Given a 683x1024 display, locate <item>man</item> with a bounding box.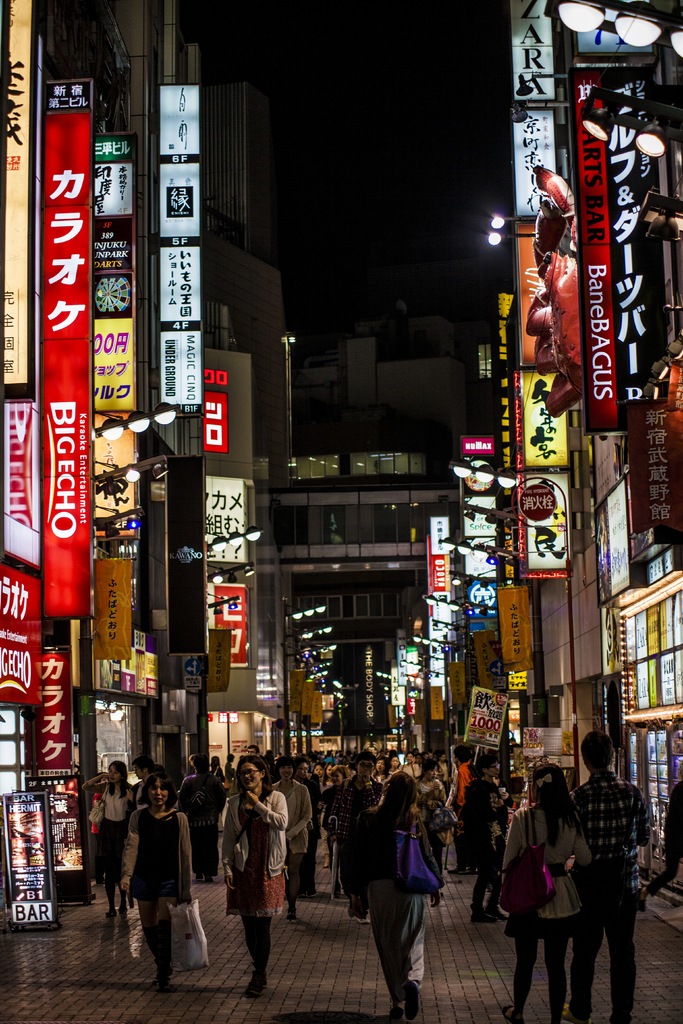
Located: left=318, top=743, right=383, bottom=935.
